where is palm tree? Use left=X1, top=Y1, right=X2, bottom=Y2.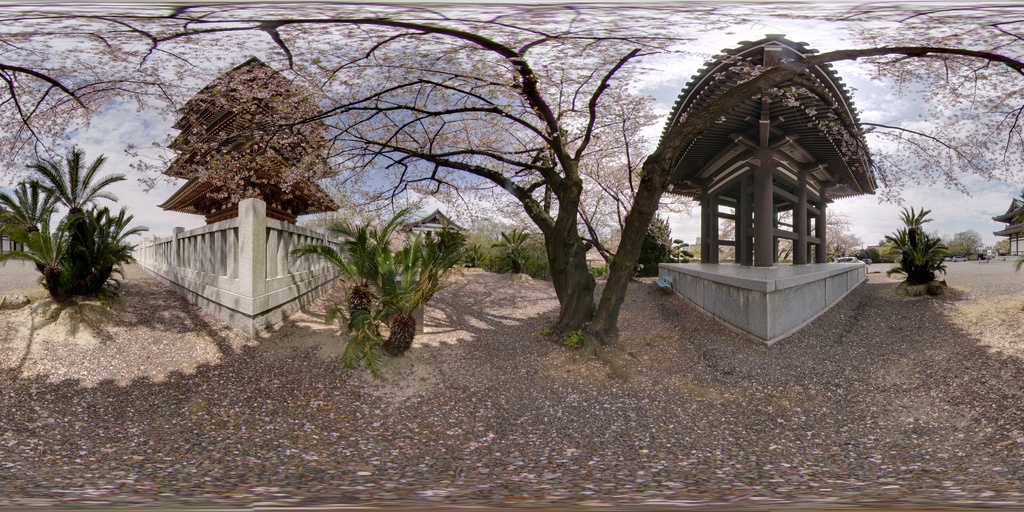
left=67, top=207, right=156, bottom=287.
